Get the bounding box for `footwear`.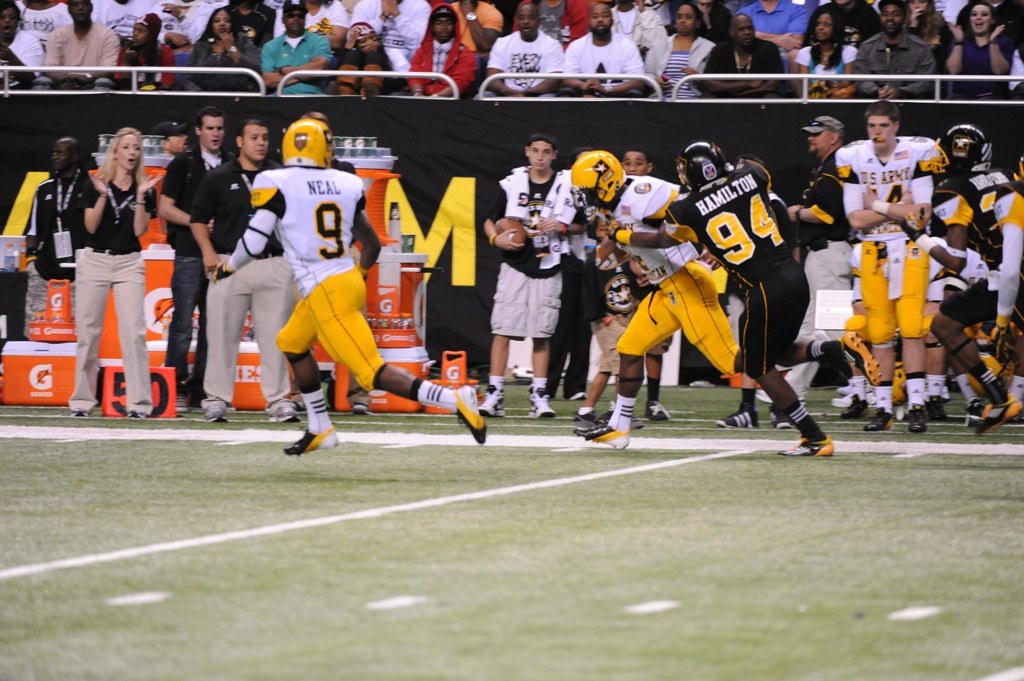
locate(203, 406, 227, 423).
